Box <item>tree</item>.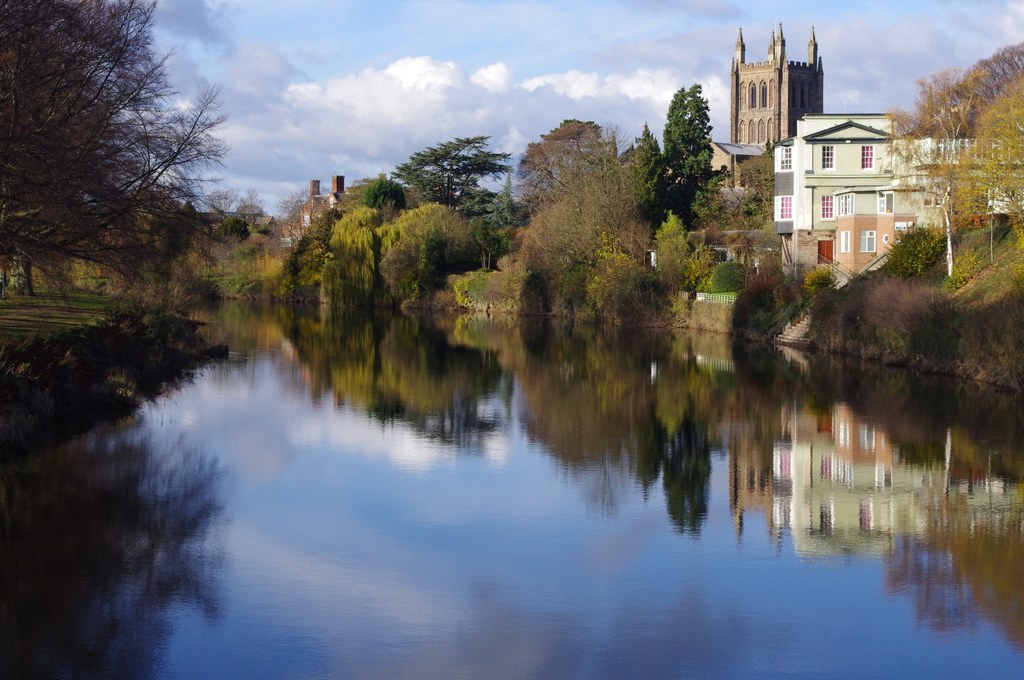
crop(203, 183, 270, 248).
